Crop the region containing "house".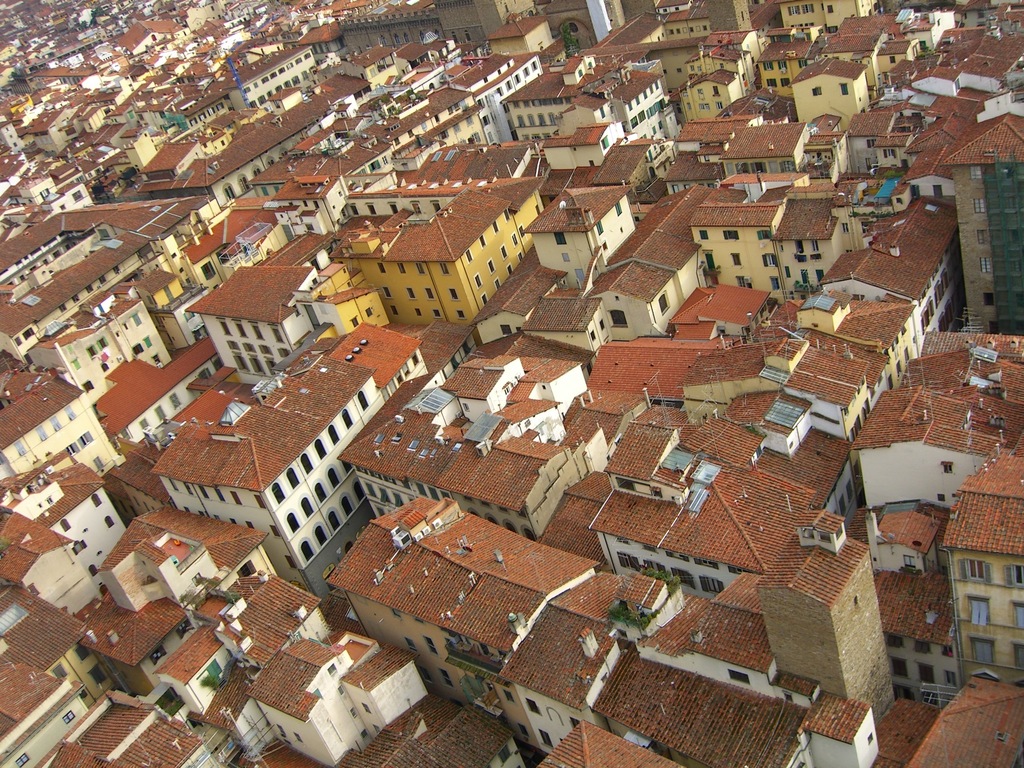
Crop region: l=1, t=613, r=105, b=705.
